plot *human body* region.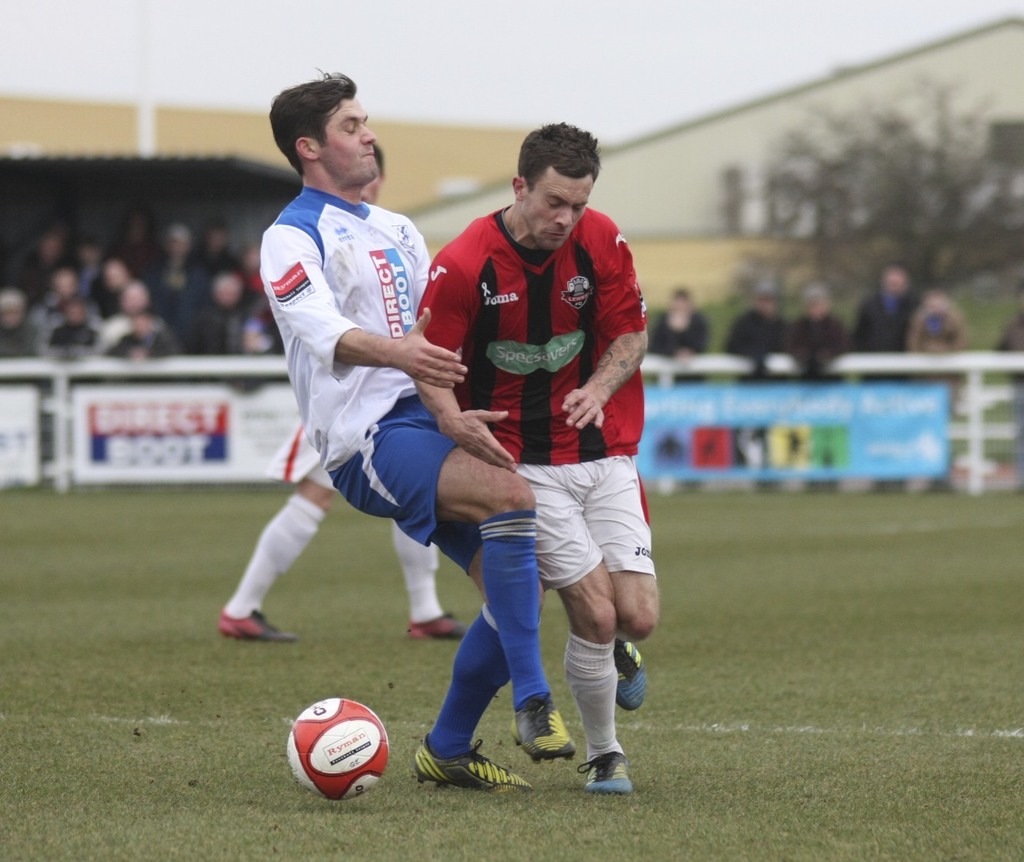
Plotted at {"x1": 0, "y1": 205, "x2": 283, "y2": 363}.
